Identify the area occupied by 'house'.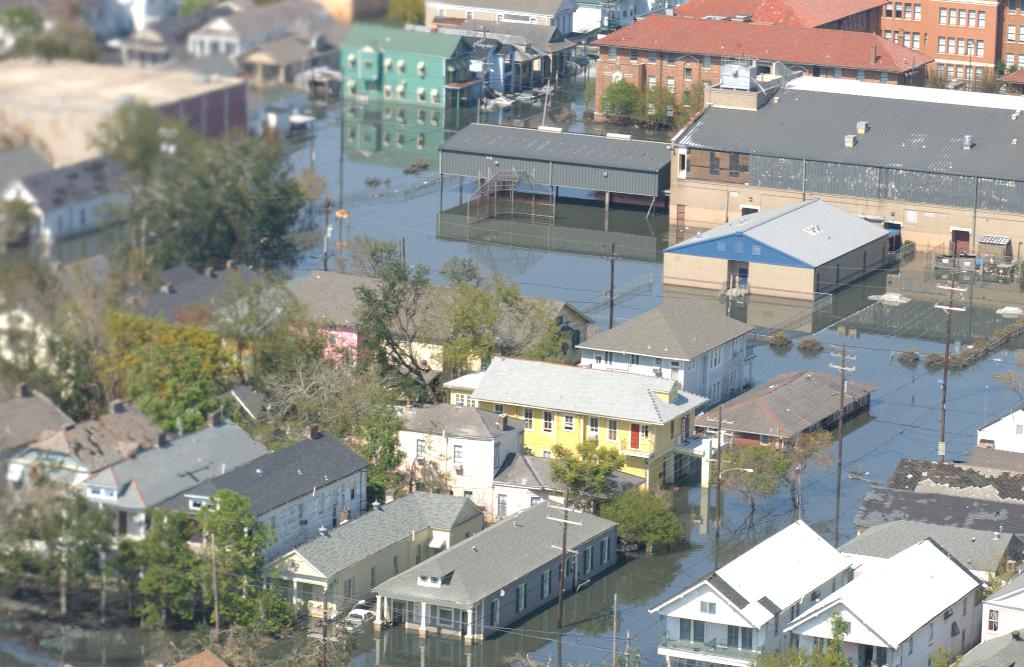
Area: BBox(636, 515, 856, 666).
